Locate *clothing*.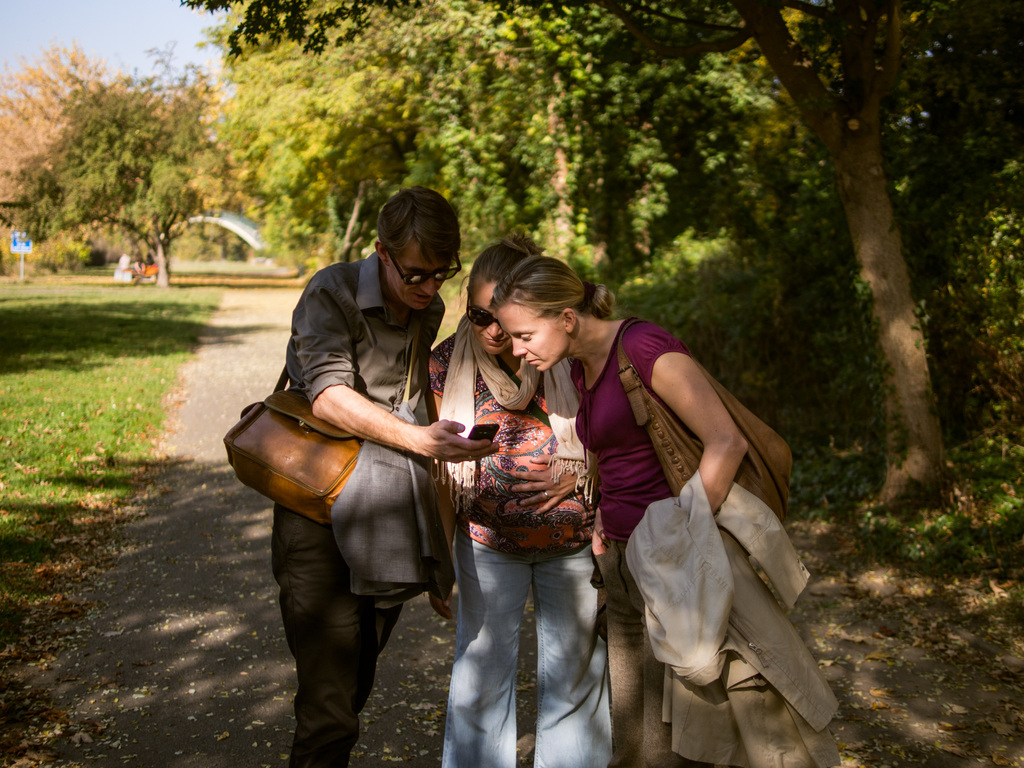
Bounding box: (269,252,421,767).
